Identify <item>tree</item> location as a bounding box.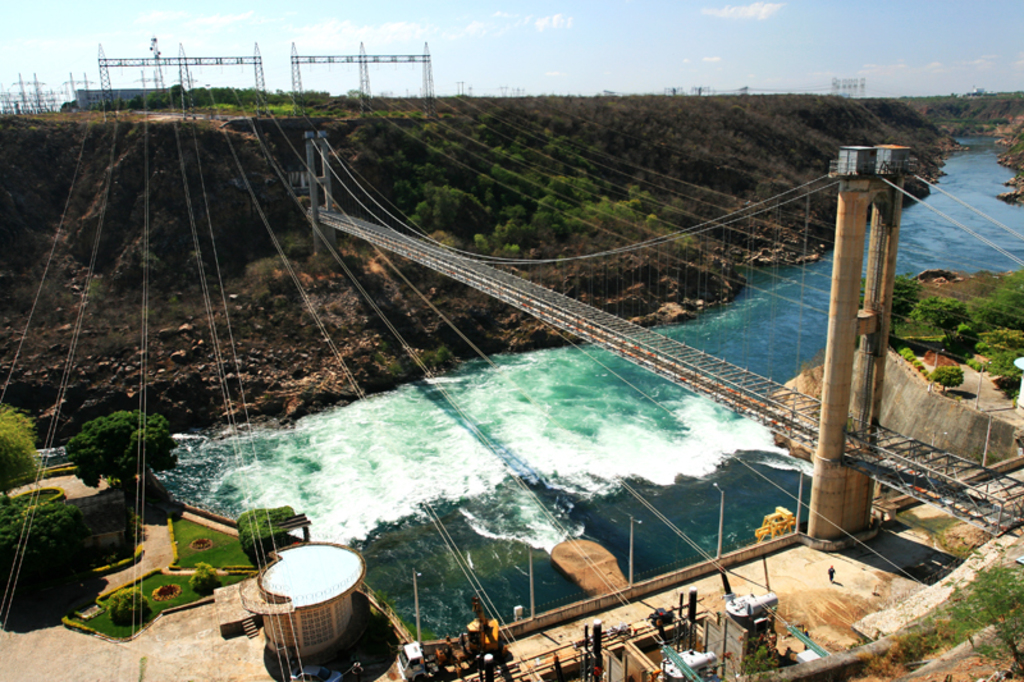
[229,502,300,566].
